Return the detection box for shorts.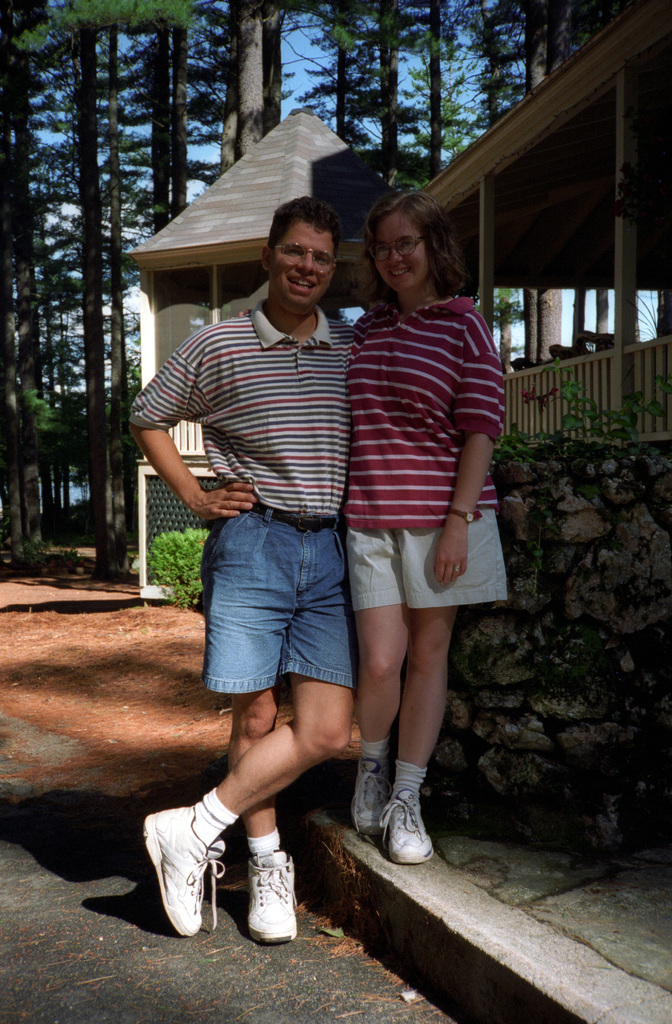
{"x1": 195, "y1": 541, "x2": 365, "y2": 697}.
